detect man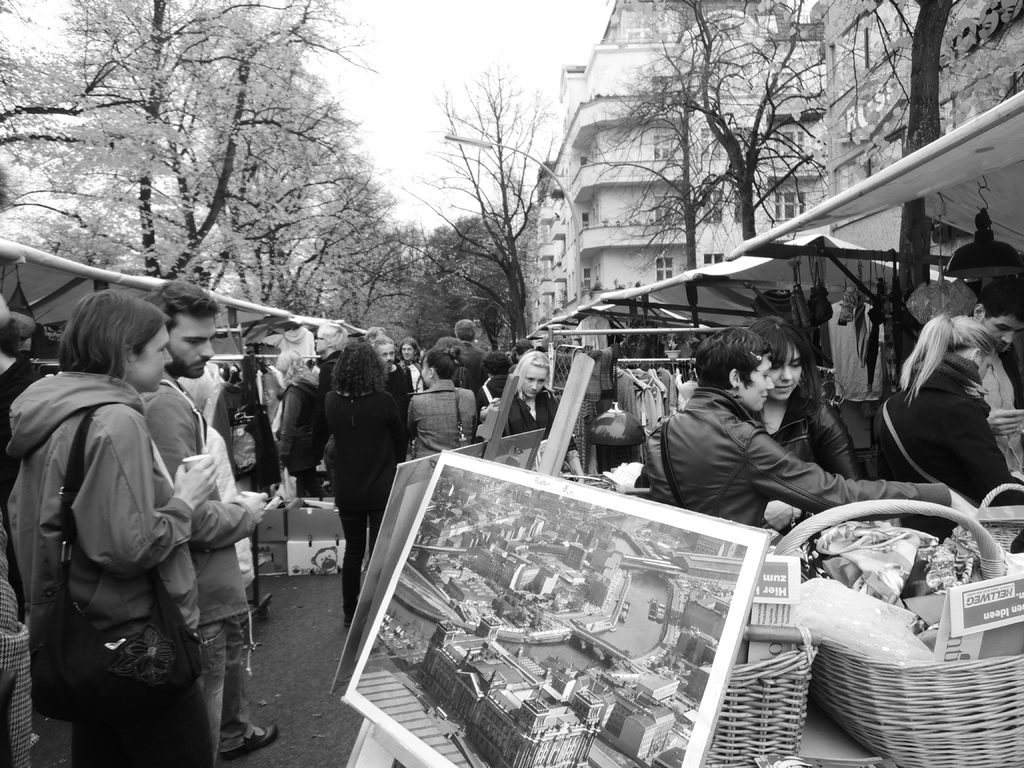
bbox(456, 317, 480, 396)
